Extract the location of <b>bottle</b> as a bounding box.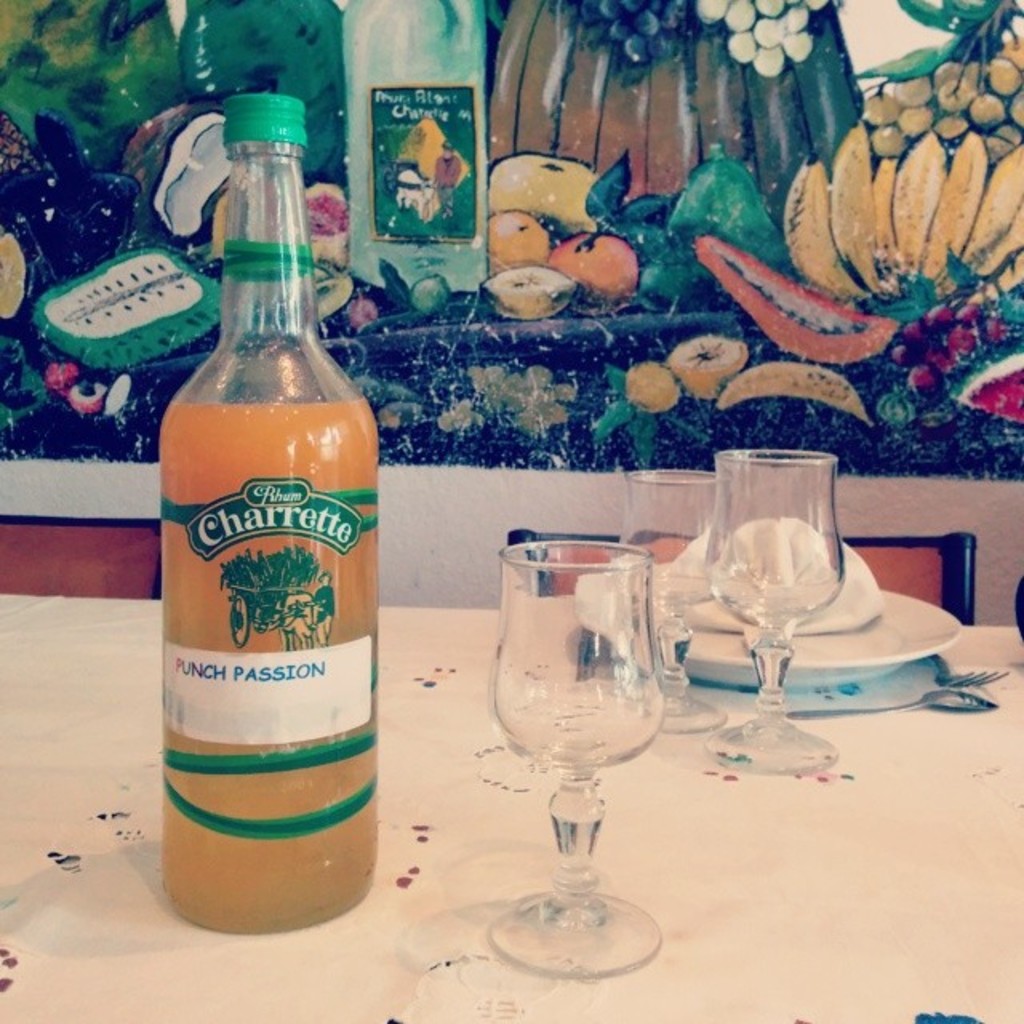
Rect(150, 86, 384, 934).
